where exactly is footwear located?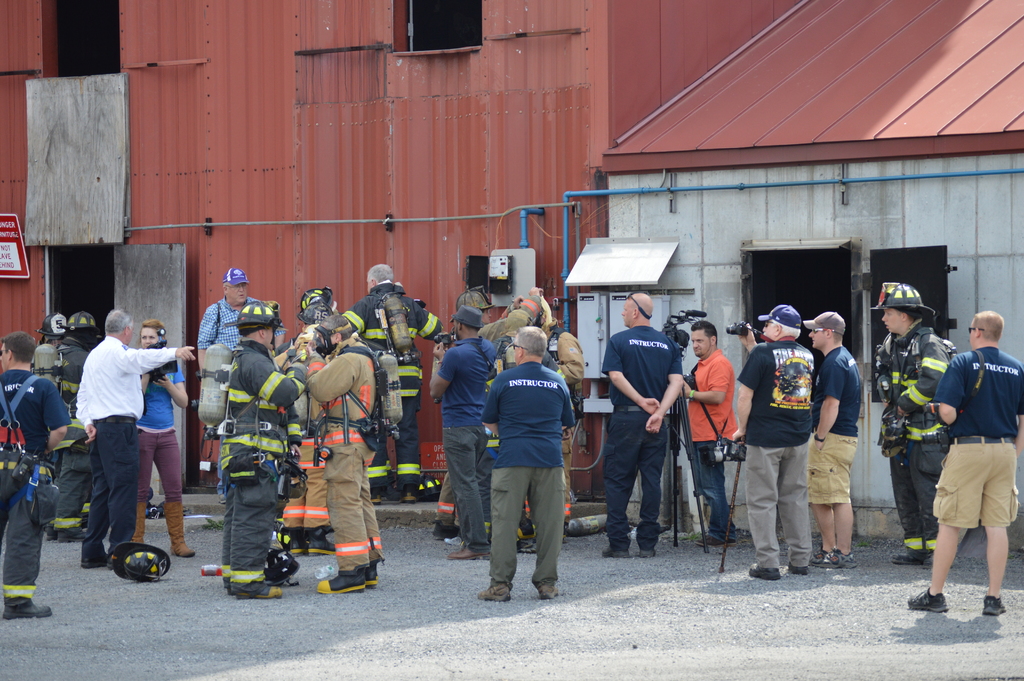
Its bounding box is detection(366, 564, 376, 592).
